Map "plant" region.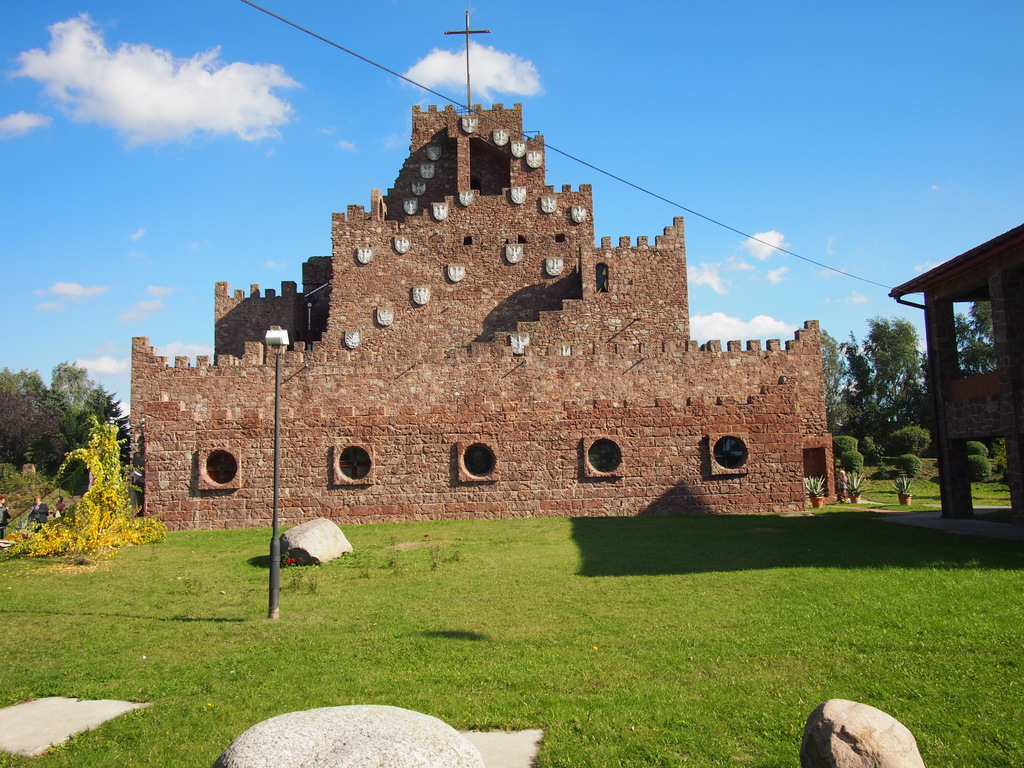
Mapped to <box>845,452,864,471</box>.
